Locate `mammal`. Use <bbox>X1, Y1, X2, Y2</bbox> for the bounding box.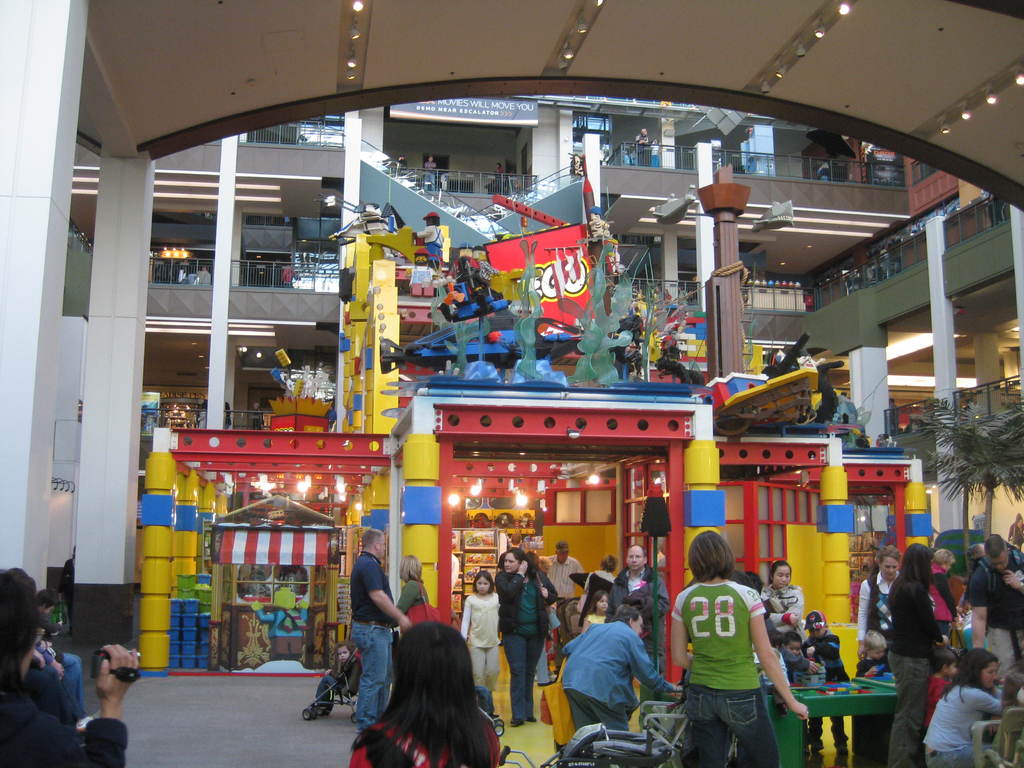
<bbox>536, 540, 587, 684</bbox>.
